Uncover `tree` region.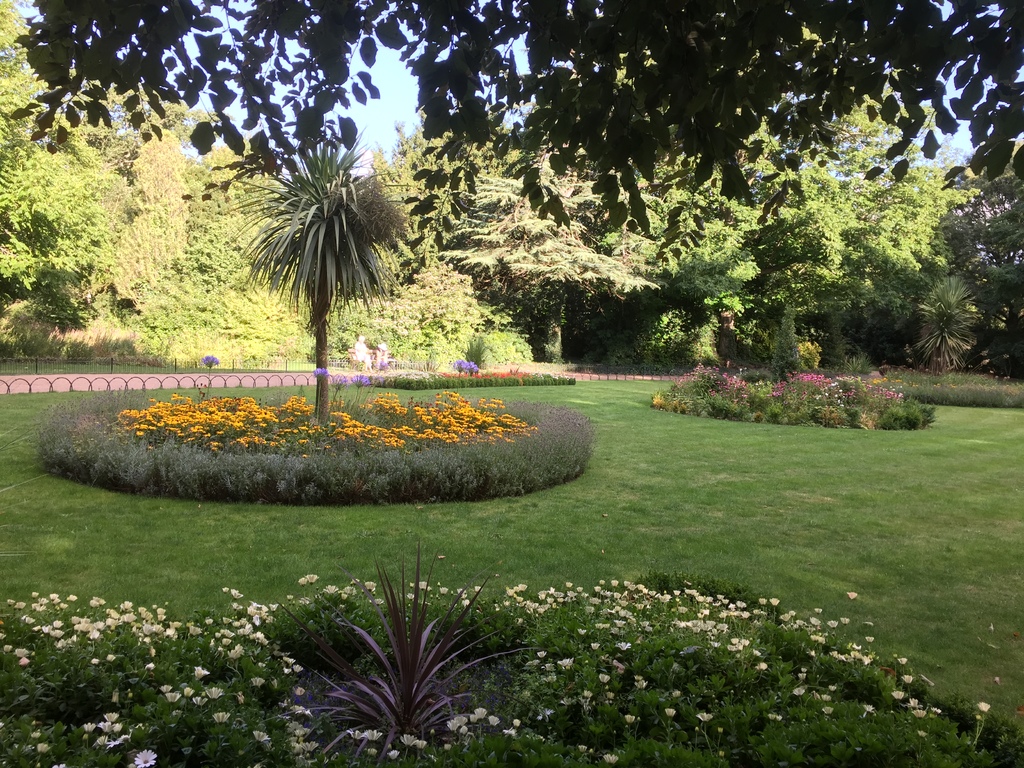
Uncovered: pyautogui.locateOnScreen(9, 0, 1023, 262).
